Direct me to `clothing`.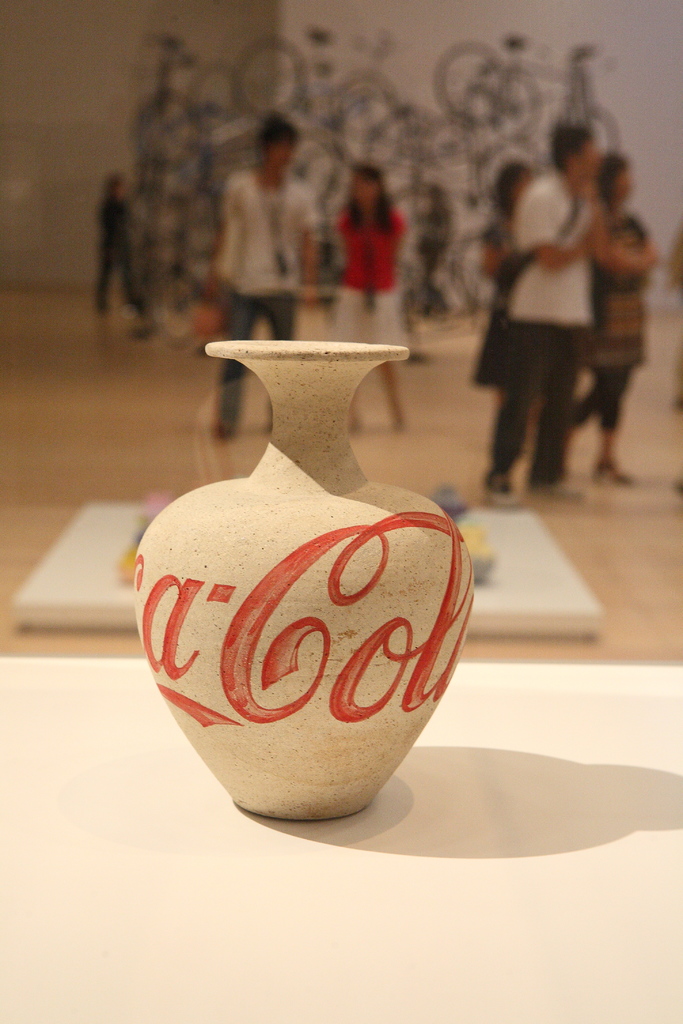
Direction: l=95, t=197, r=150, b=317.
